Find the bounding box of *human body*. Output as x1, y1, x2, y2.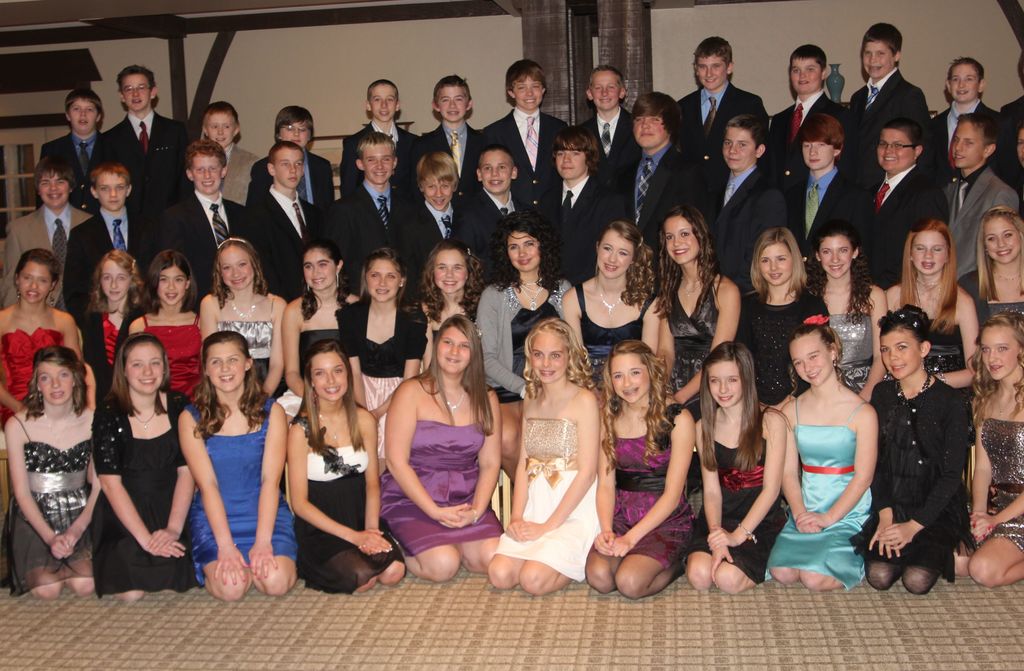
250, 141, 331, 299.
